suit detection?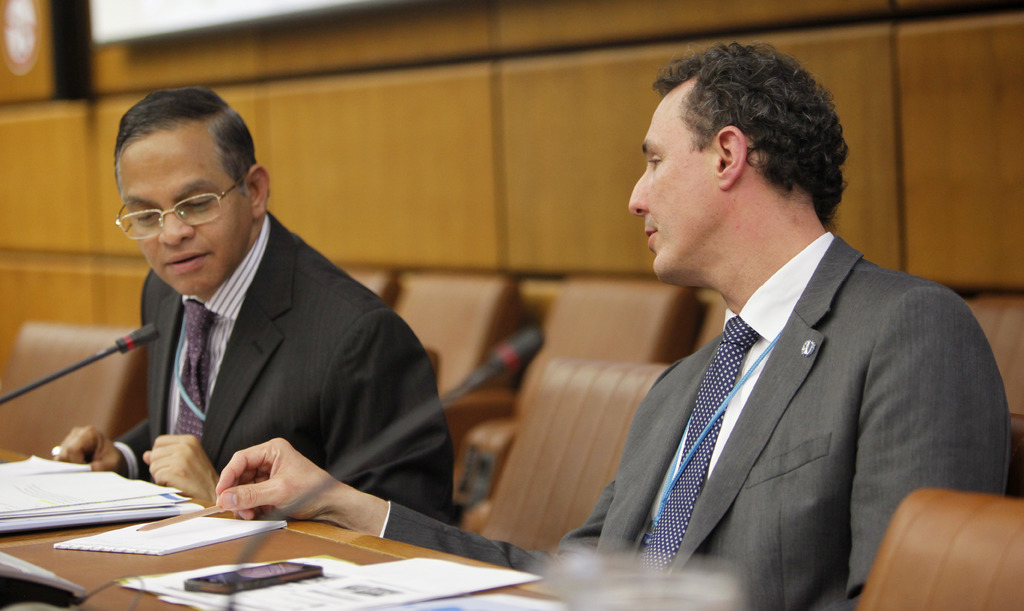
376,230,1012,610
